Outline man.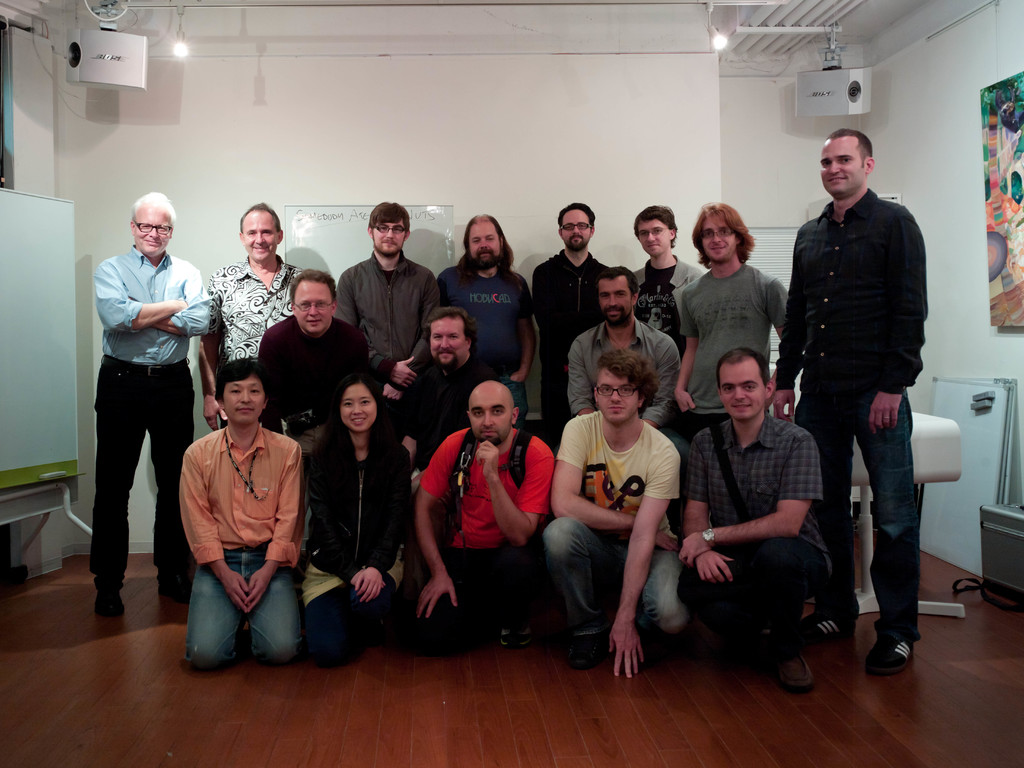
Outline: box=[198, 200, 304, 431].
